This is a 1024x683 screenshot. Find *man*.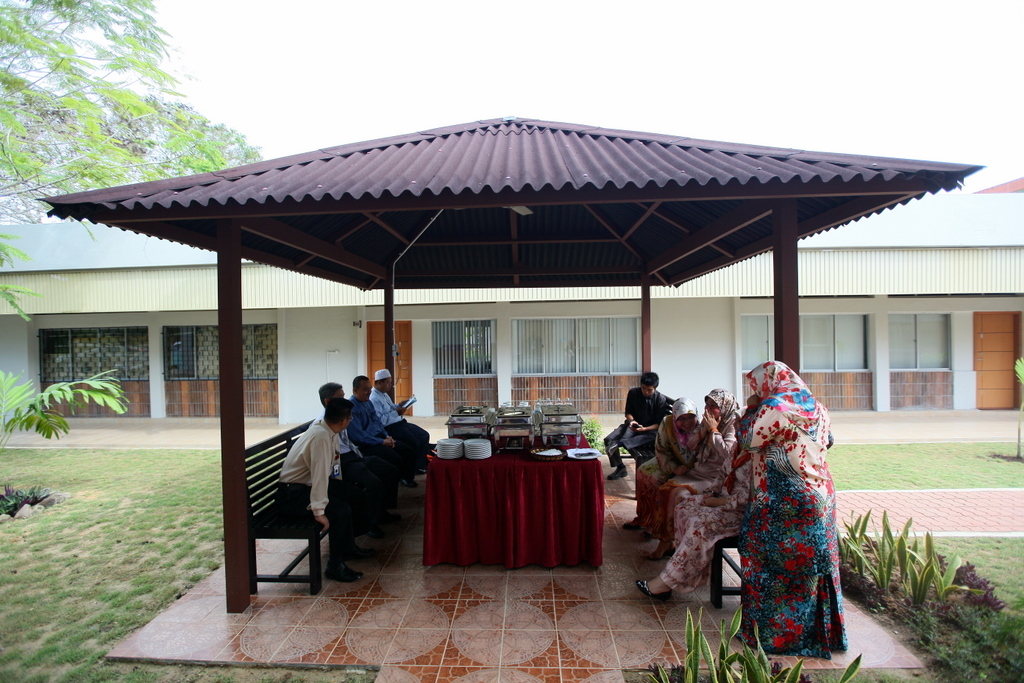
Bounding box: <box>345,373,397,496</box>.
